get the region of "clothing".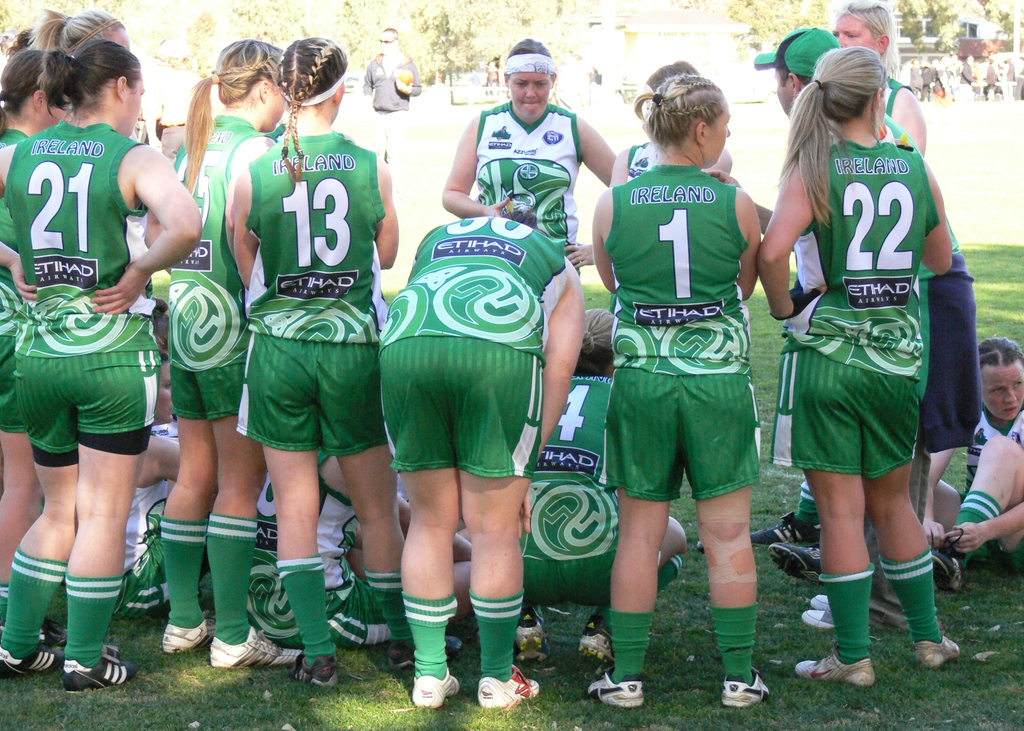
(0,129,26,432).
